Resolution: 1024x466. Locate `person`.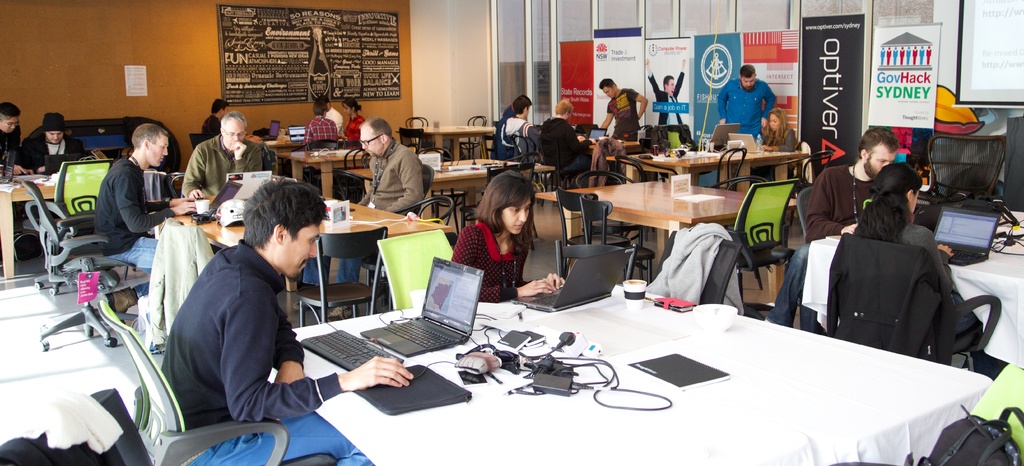
rect(294, 117, 426, 318).
